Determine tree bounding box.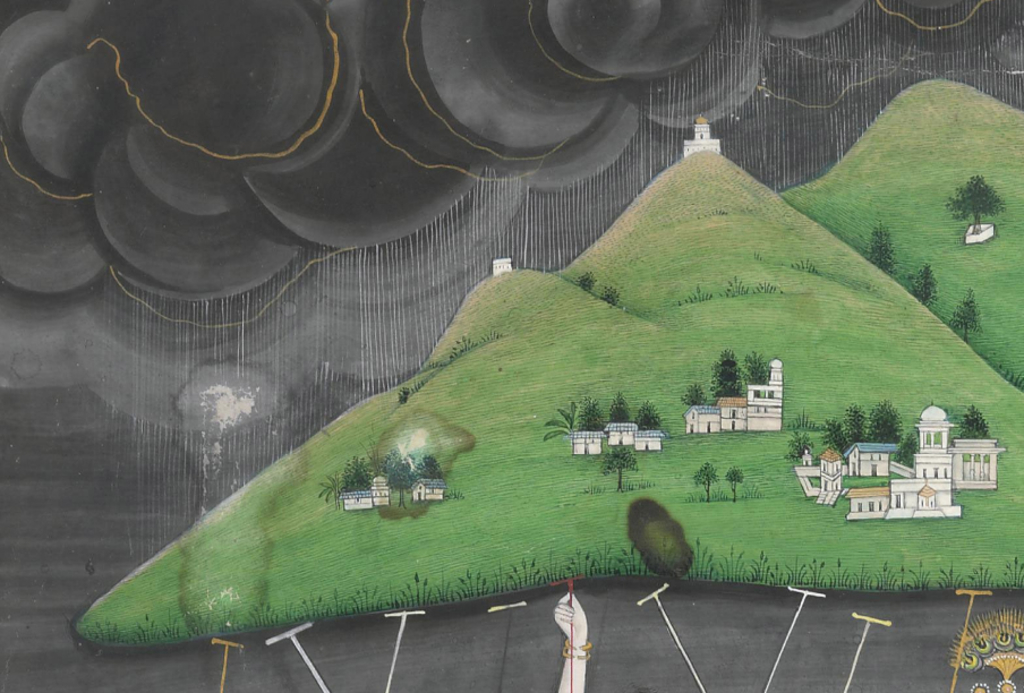
Determined: rect(743, 349, 768, 385).
